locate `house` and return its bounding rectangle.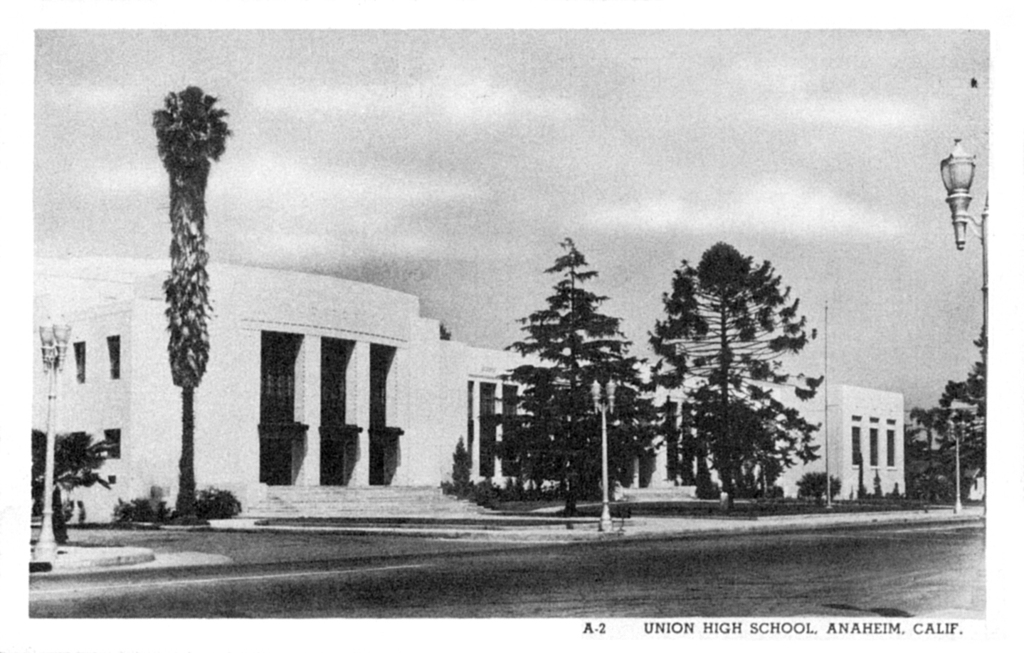
21,267,904,501.
